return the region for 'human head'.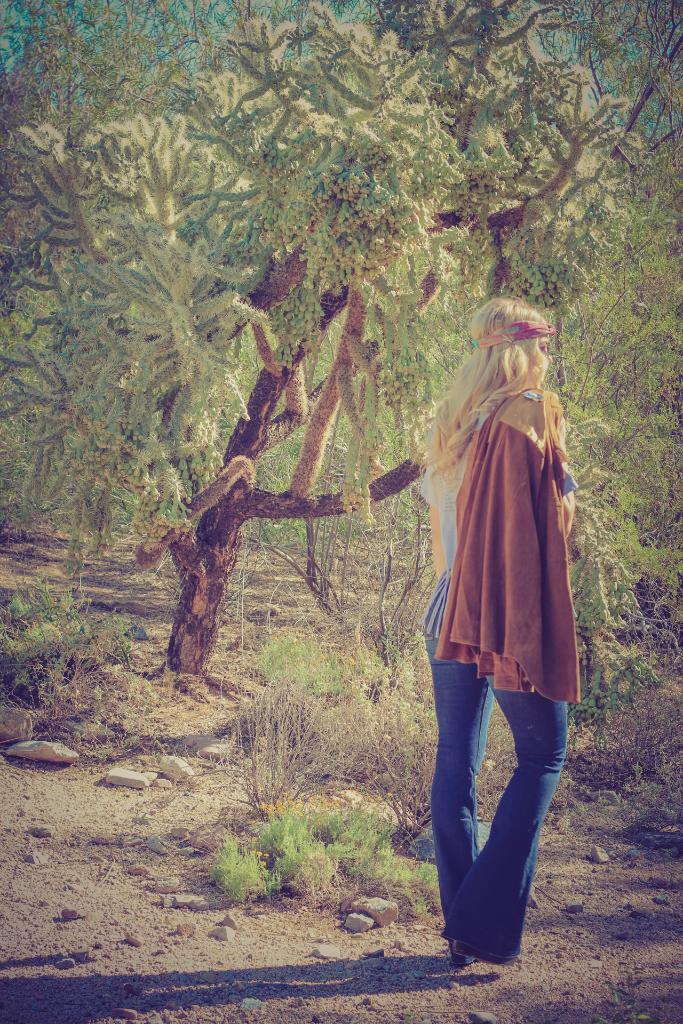
pyautogui.locateOnScreen(459, 300, 564, 413).
